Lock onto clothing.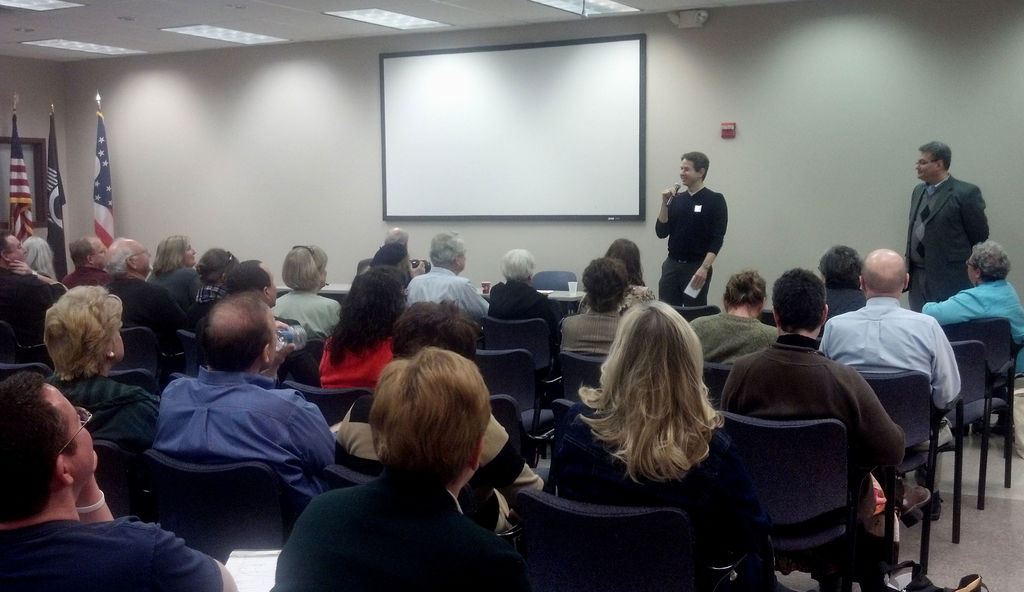
Locked: box=[547, 407, 790, 591].
